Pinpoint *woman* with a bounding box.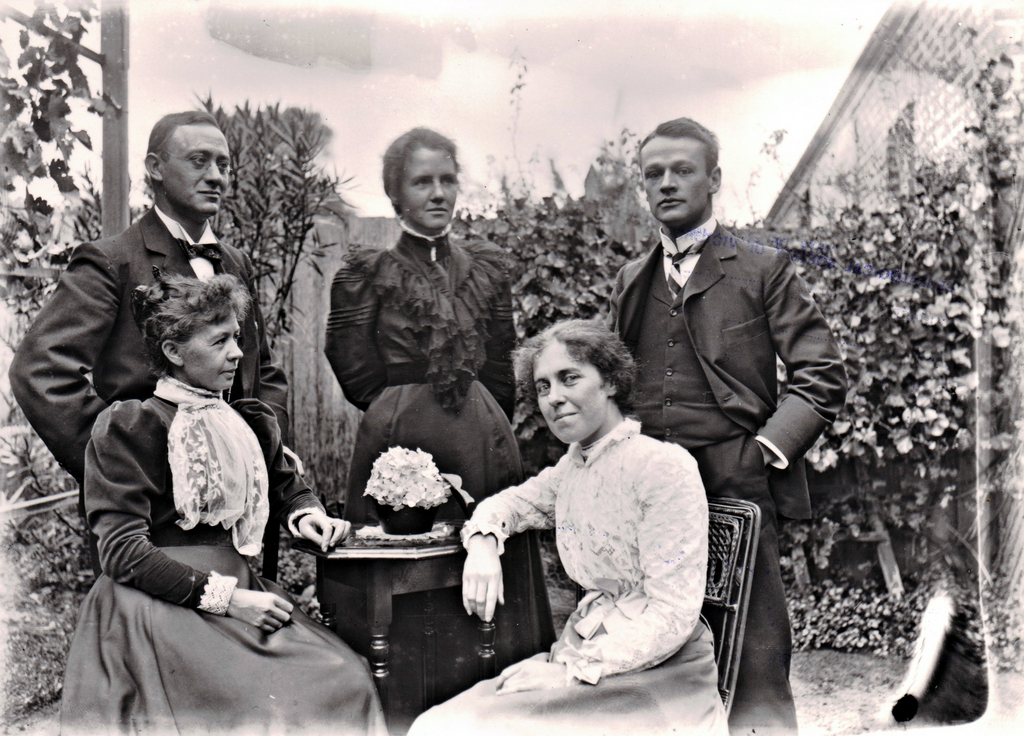
{"left": 320, "top": 122, "right": 554, "bottom": 726}.
